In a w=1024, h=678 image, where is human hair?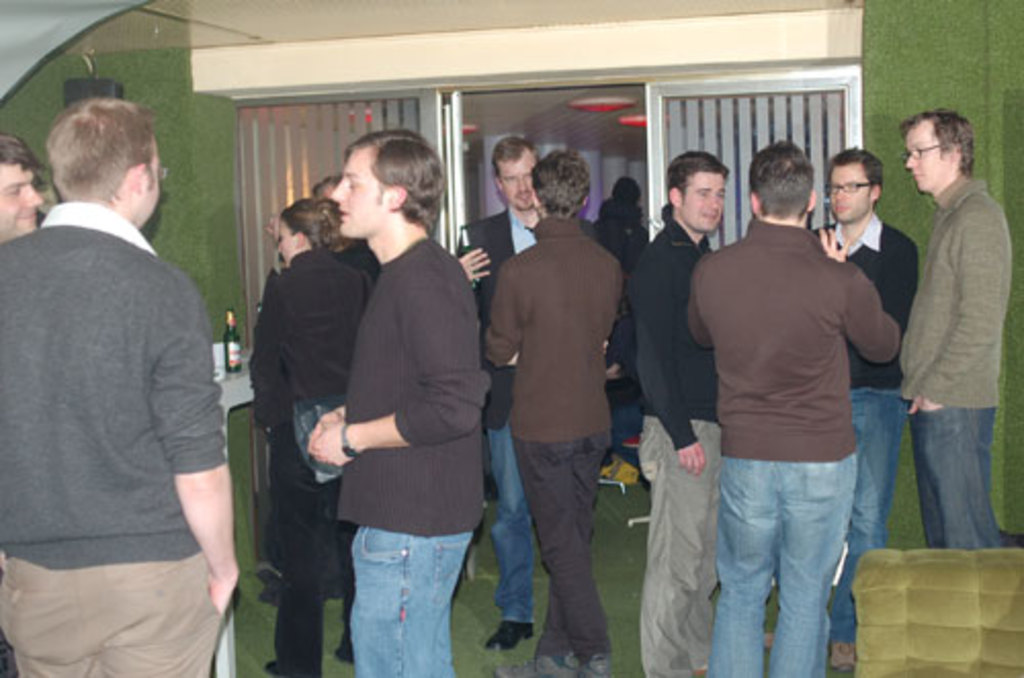
{"left": 485, "top": 135, "right": 541, "bottom": 180}.
